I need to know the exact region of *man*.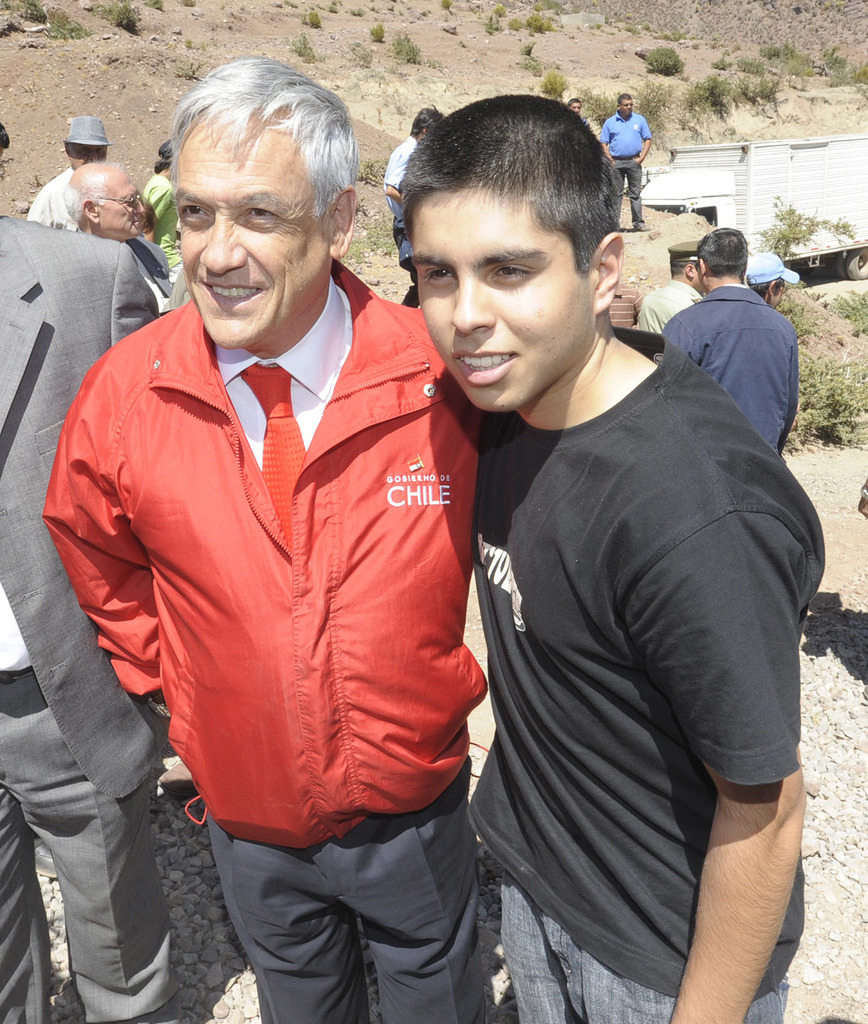
Region: detection(597, 90, 654, 231).
